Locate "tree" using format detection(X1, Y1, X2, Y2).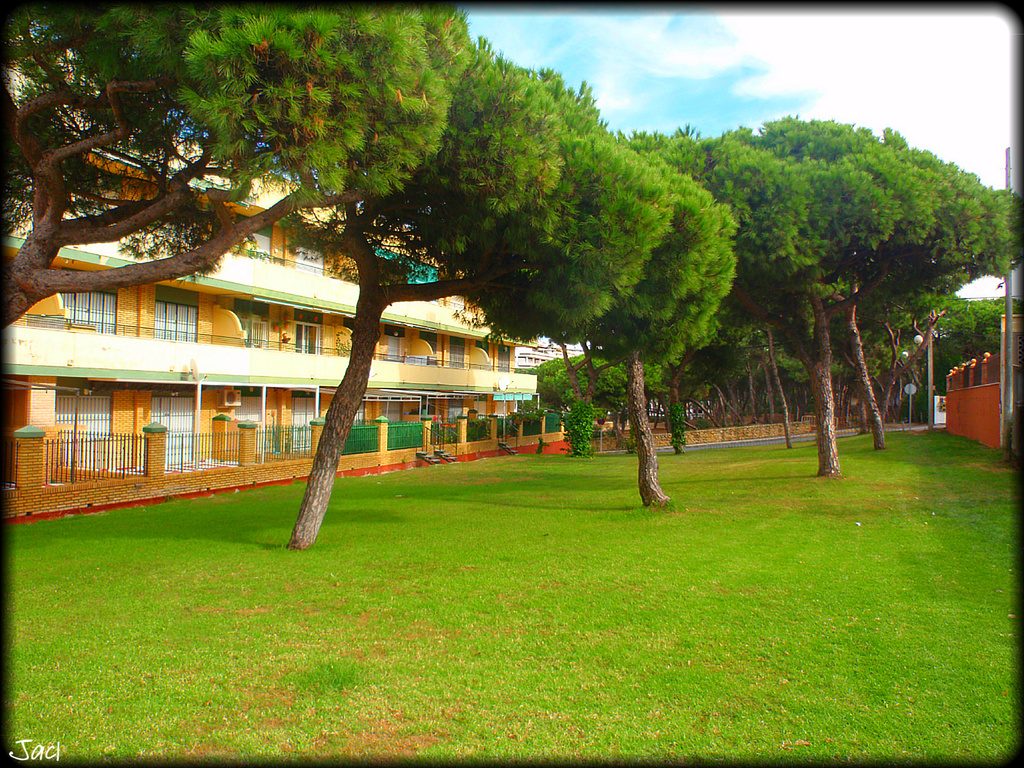
detection(563, 399, 611, 462).
